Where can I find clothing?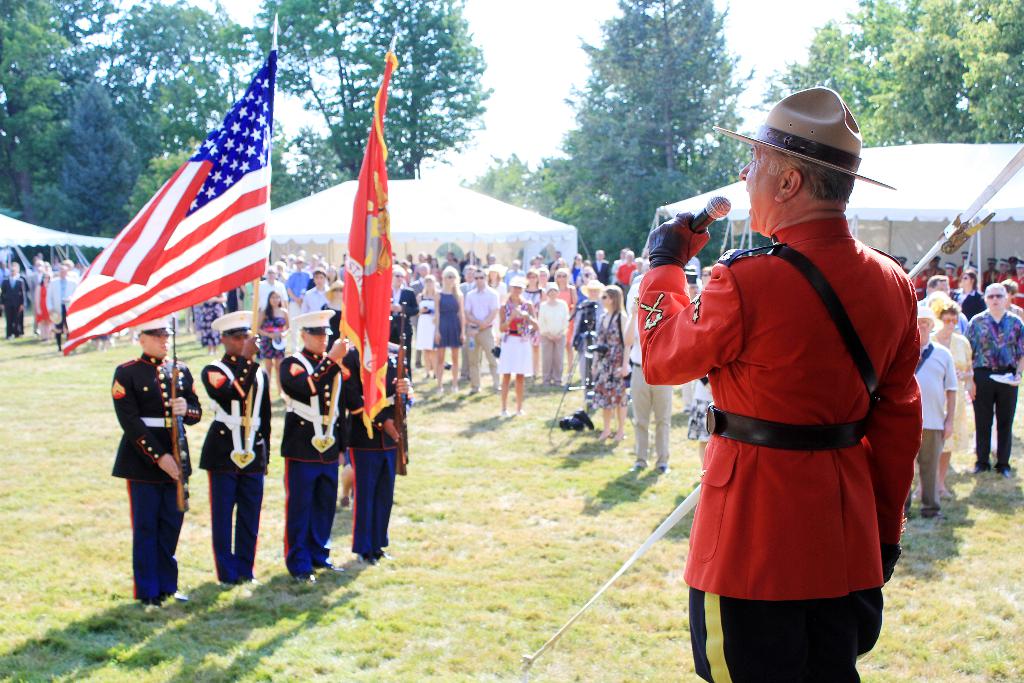
You can find it at <box>623,209,944,682</box>.
